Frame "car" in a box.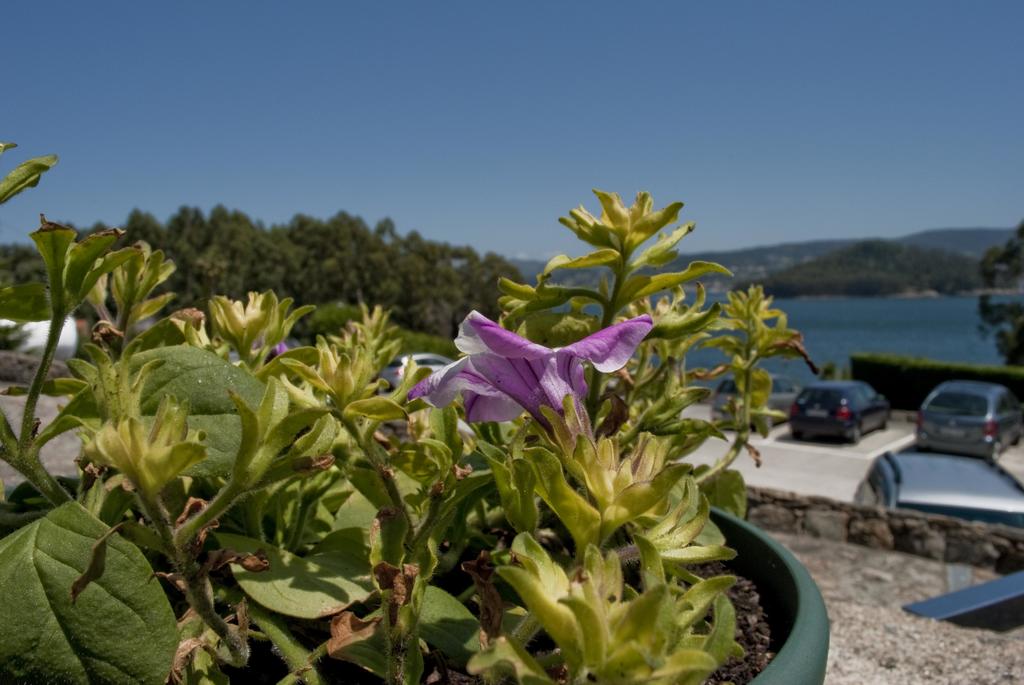
(left=788, top=379, right=892, bottom=447).
